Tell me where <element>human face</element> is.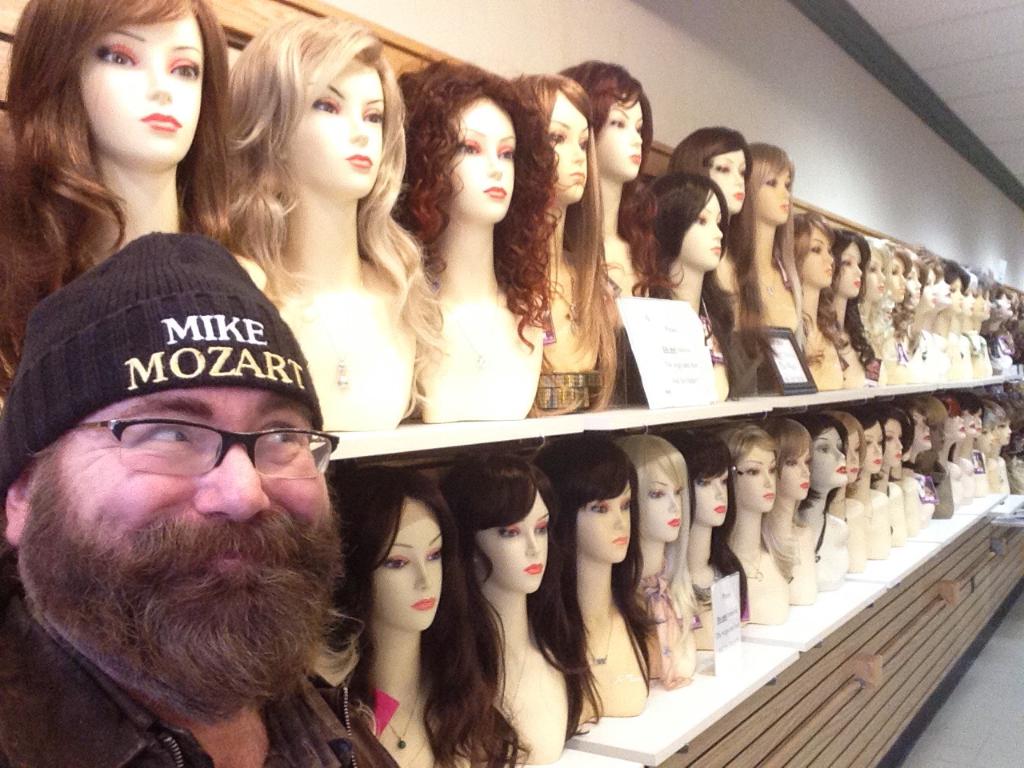
<element>human face</element> is at box(478, 490, 551, 592).
